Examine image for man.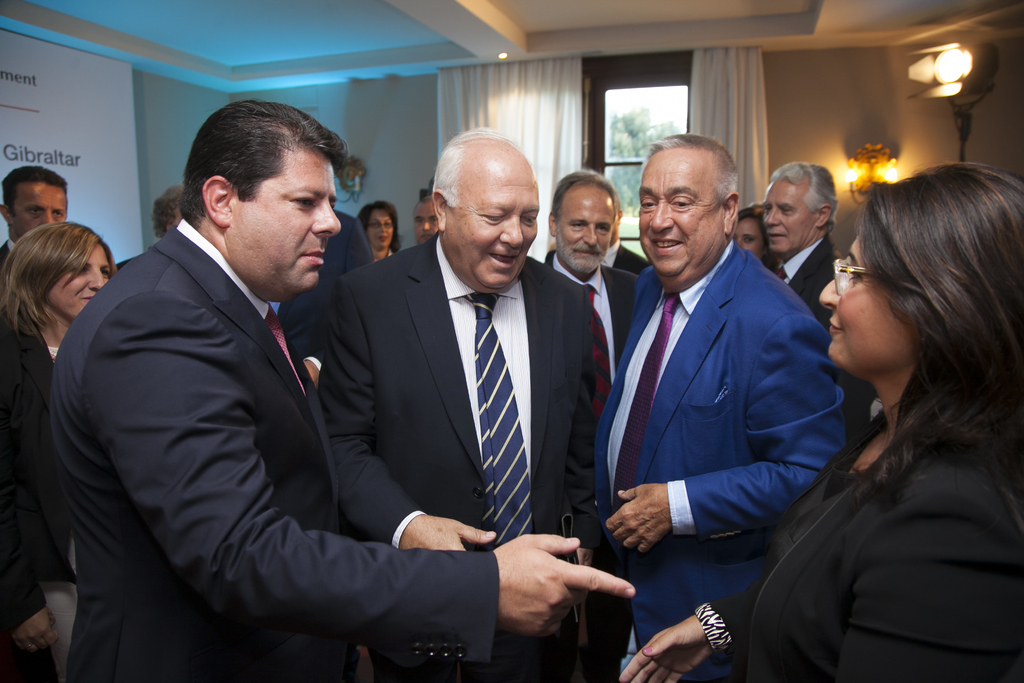
Examination result: pyautogui.locateOnScreen(44, 98, 640, 682).
